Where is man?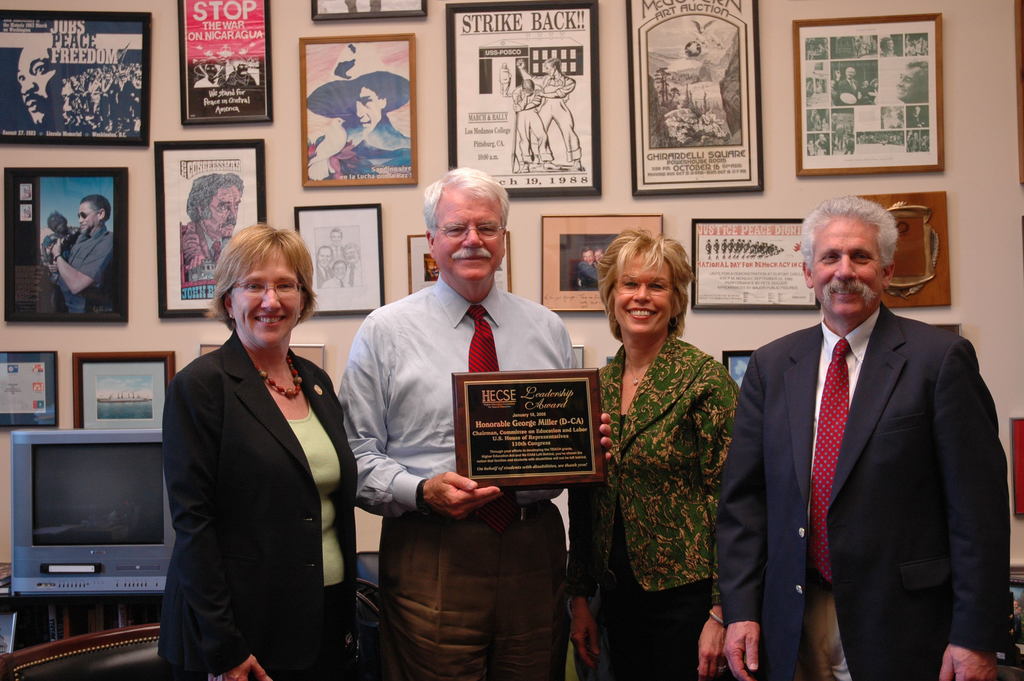
Rect(496, 59, 513, 101).
